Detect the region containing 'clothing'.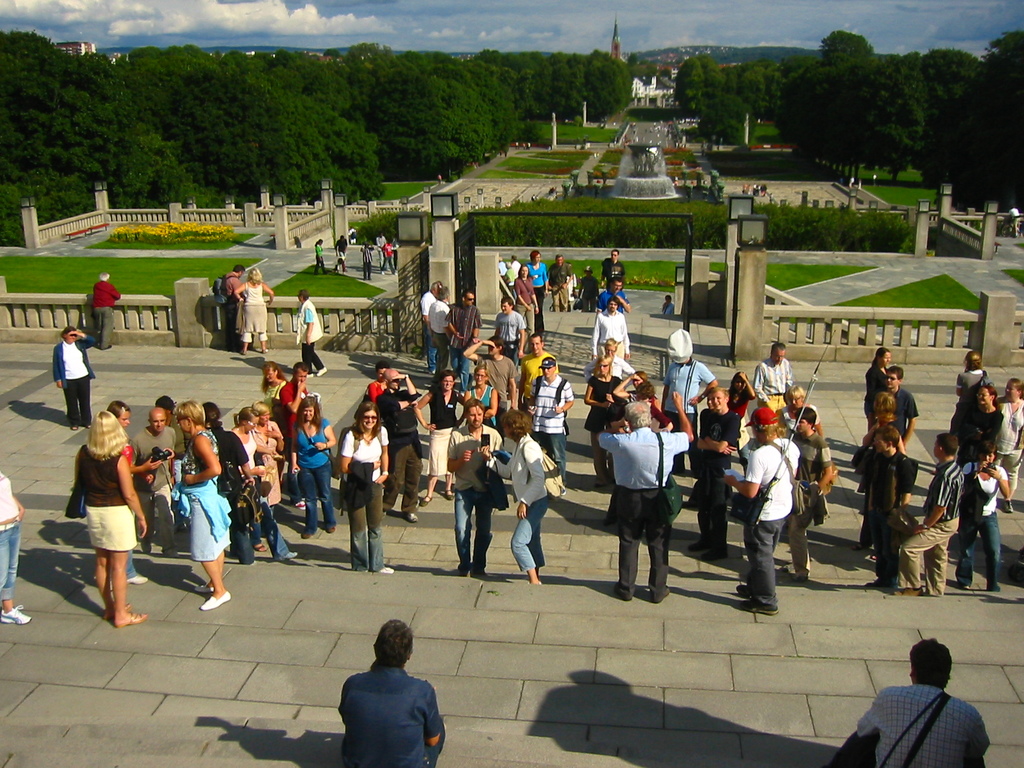
l=314, t=243, r=324, b=275.
